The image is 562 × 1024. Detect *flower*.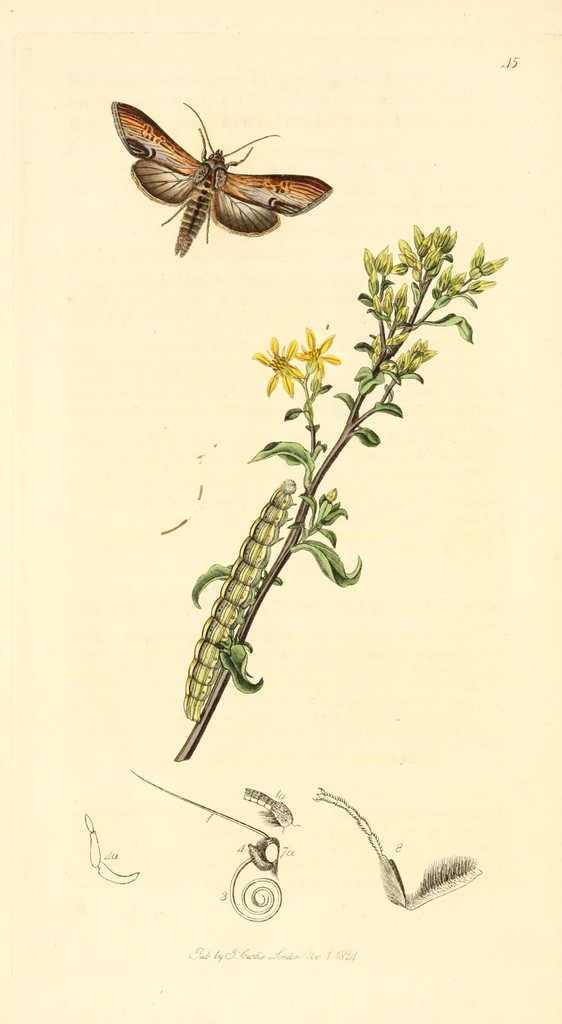
Detection: bbox=[298, 321, 340, 382].
